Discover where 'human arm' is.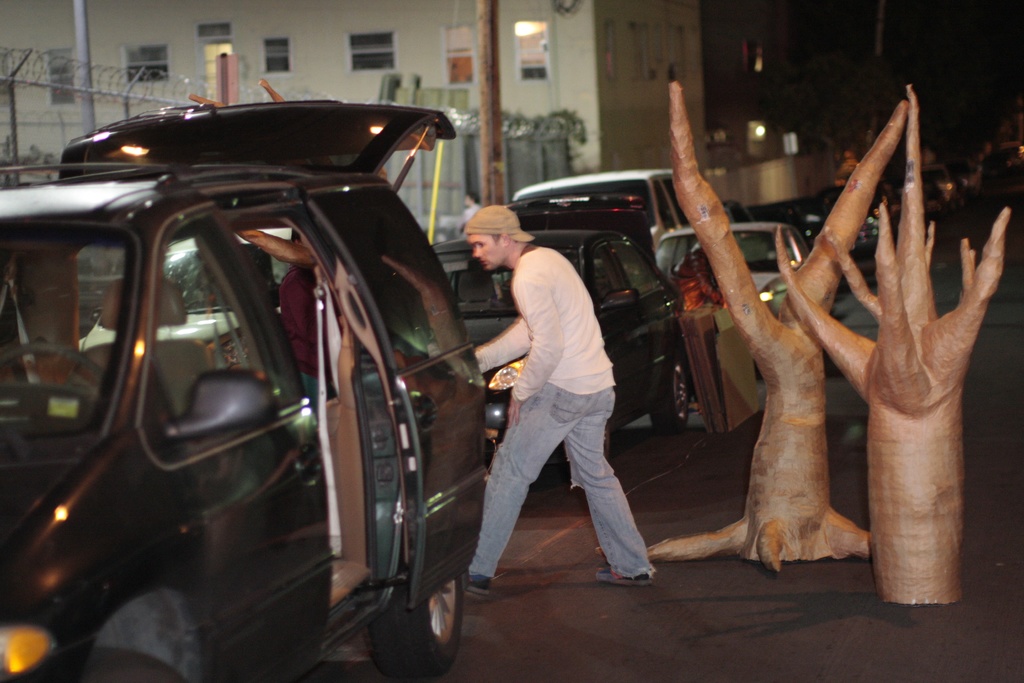
Discovered at [left=508, top=276, right=566, bottom=429].
